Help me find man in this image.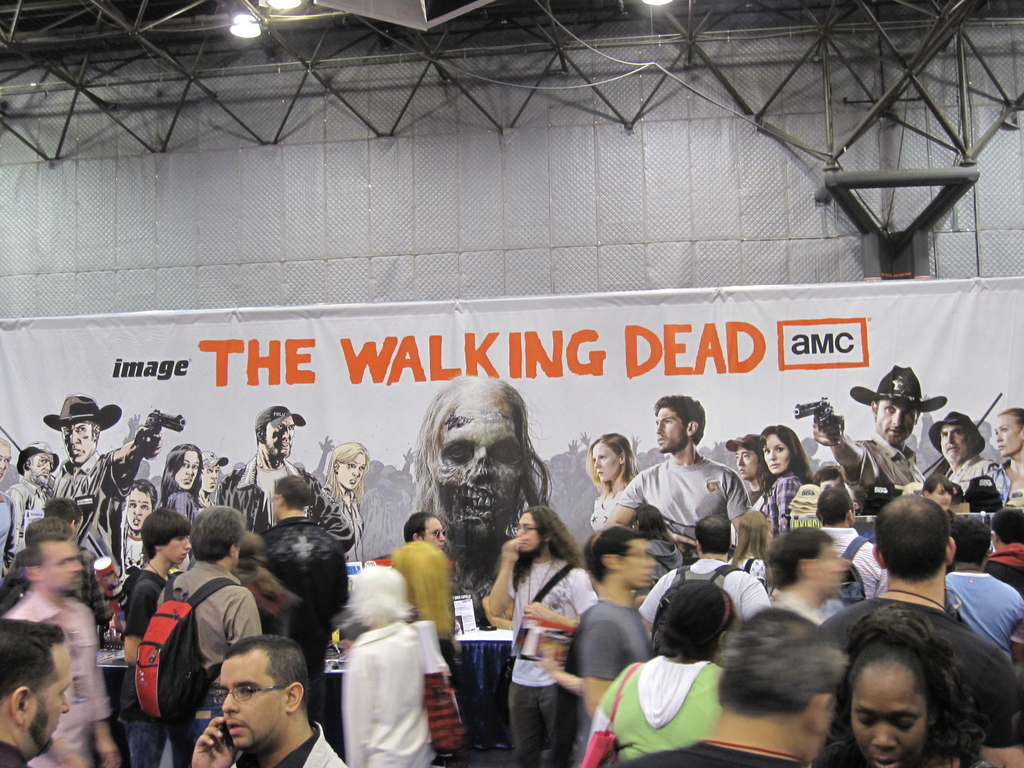
Found it: 0,541,116,767.
